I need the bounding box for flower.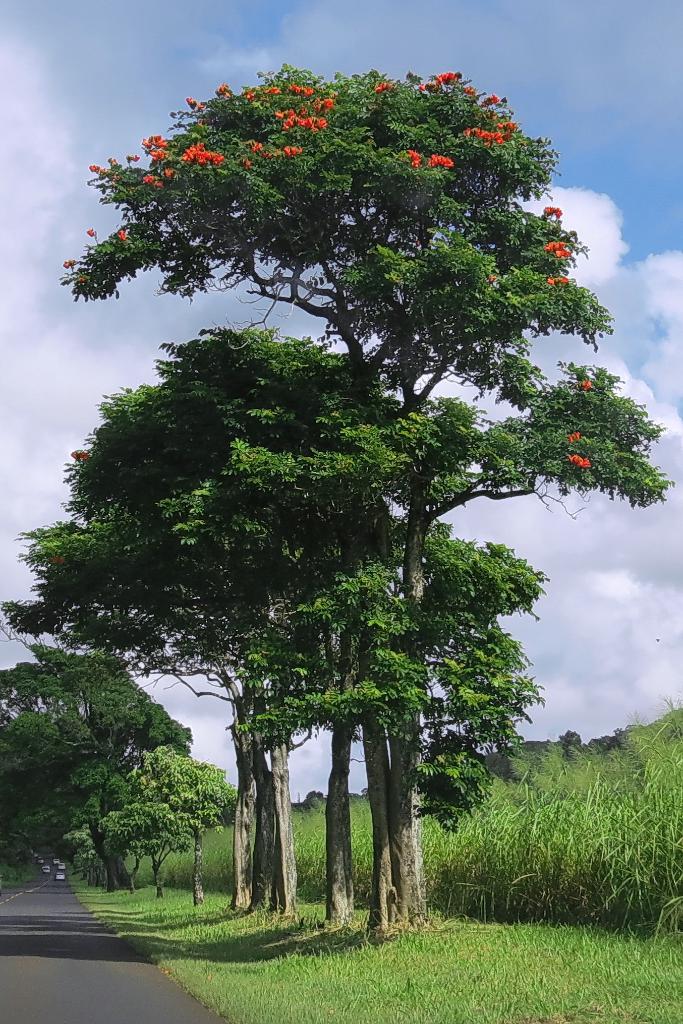
Here it is: (left=570, top=452, right=593, bottom=470).
